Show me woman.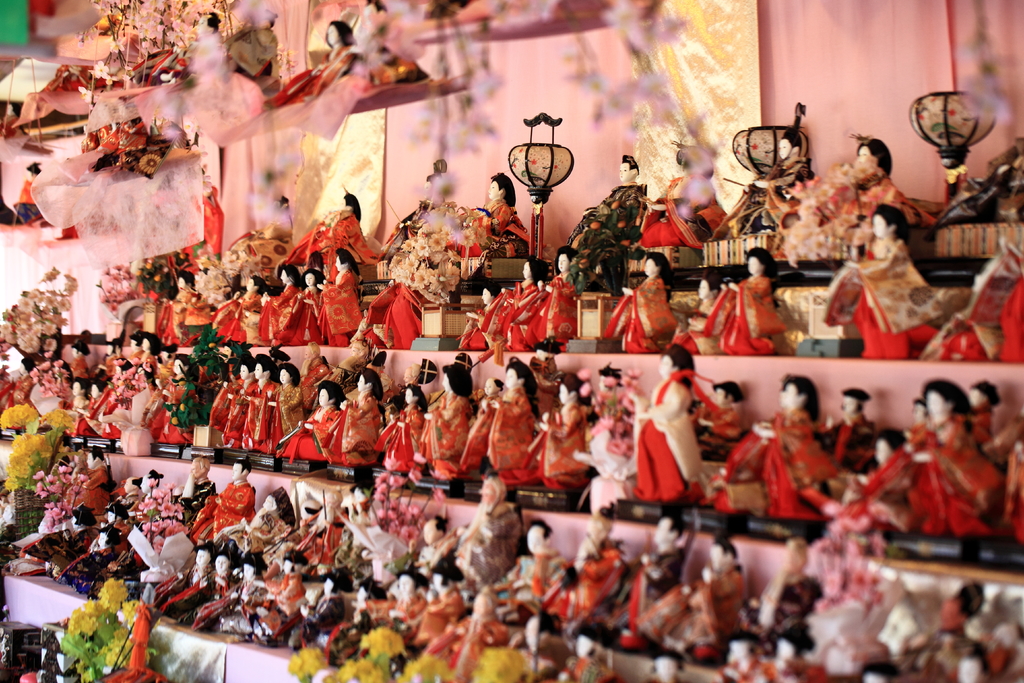
woman is here: (455,283,502,349).
